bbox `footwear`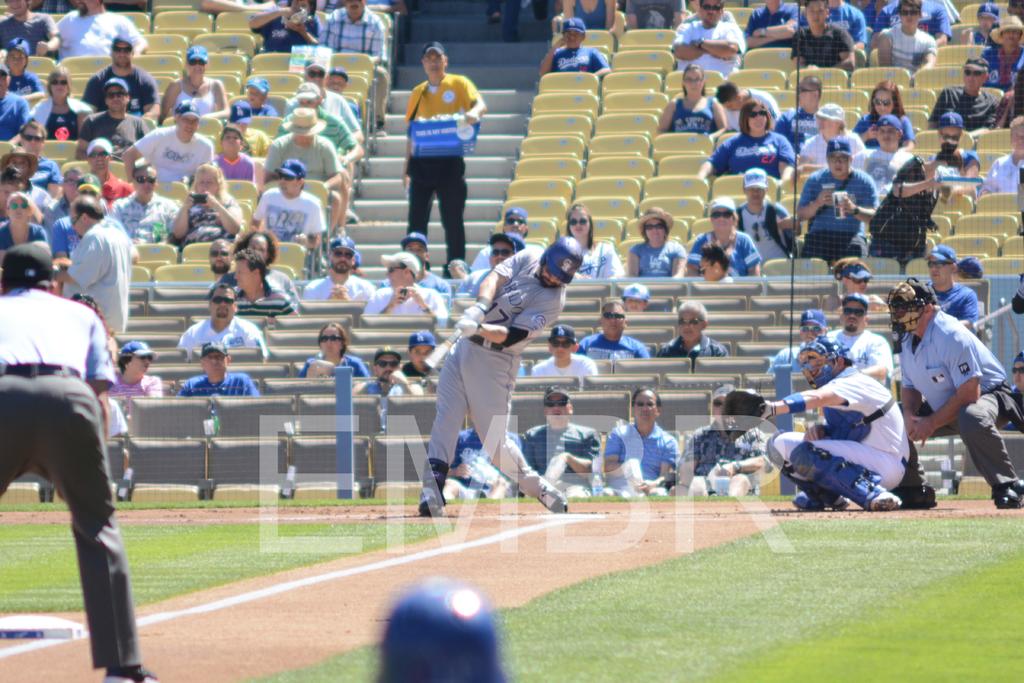
x1=416, y1=491, x2=442, y2=516
